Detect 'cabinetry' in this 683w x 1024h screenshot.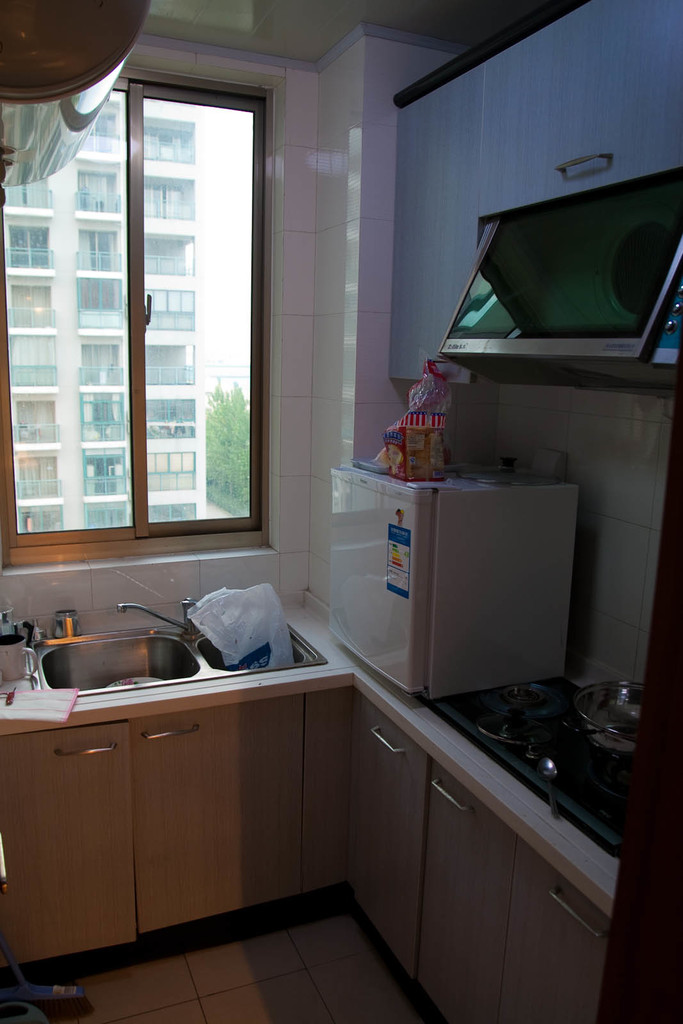
Detection: 117,699,309,966.
